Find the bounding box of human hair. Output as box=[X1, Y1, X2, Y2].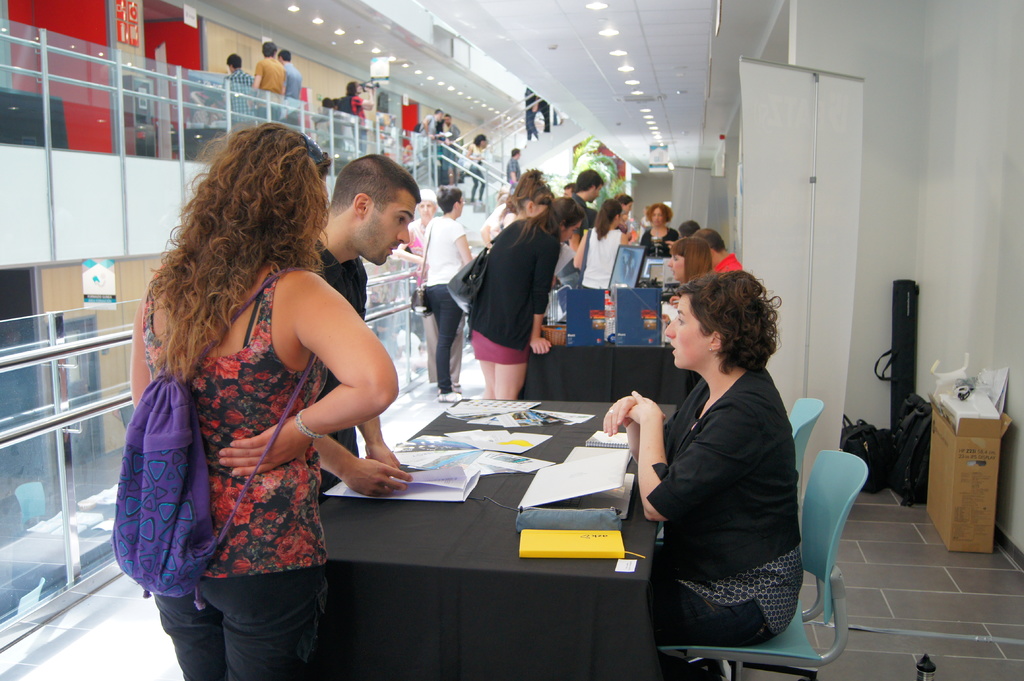
box=[510, 146, 519, 156].
